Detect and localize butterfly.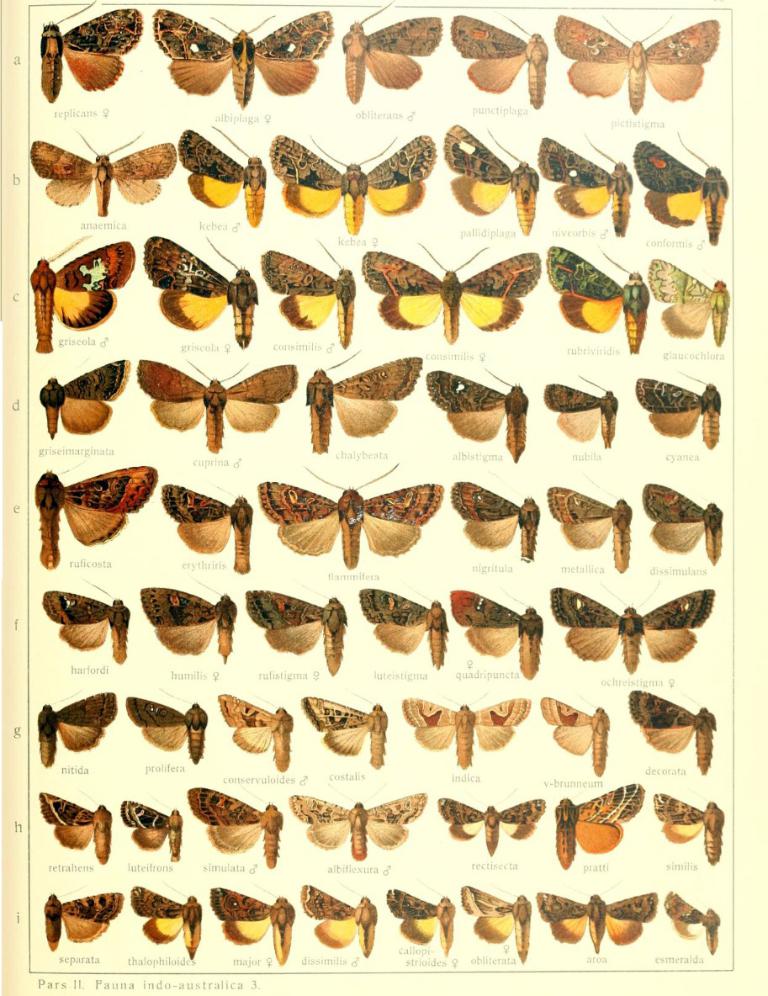
Localized at (left=28, top=241, right=141, bottom=356).
